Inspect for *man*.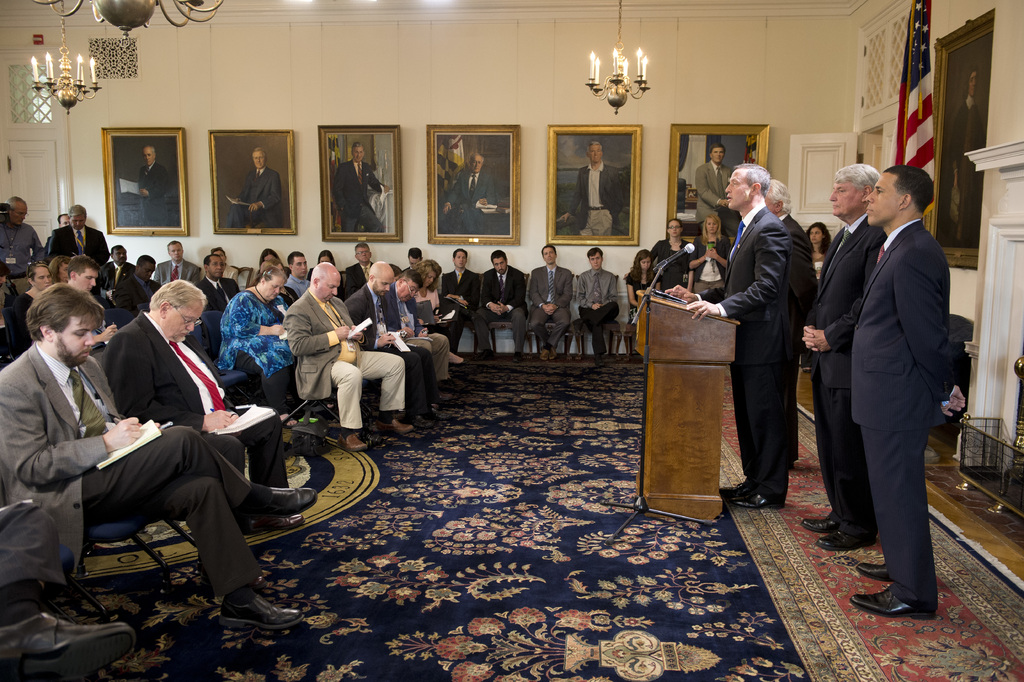
Inspection: <bbox>443, 245, 495, 354</bbox>.
